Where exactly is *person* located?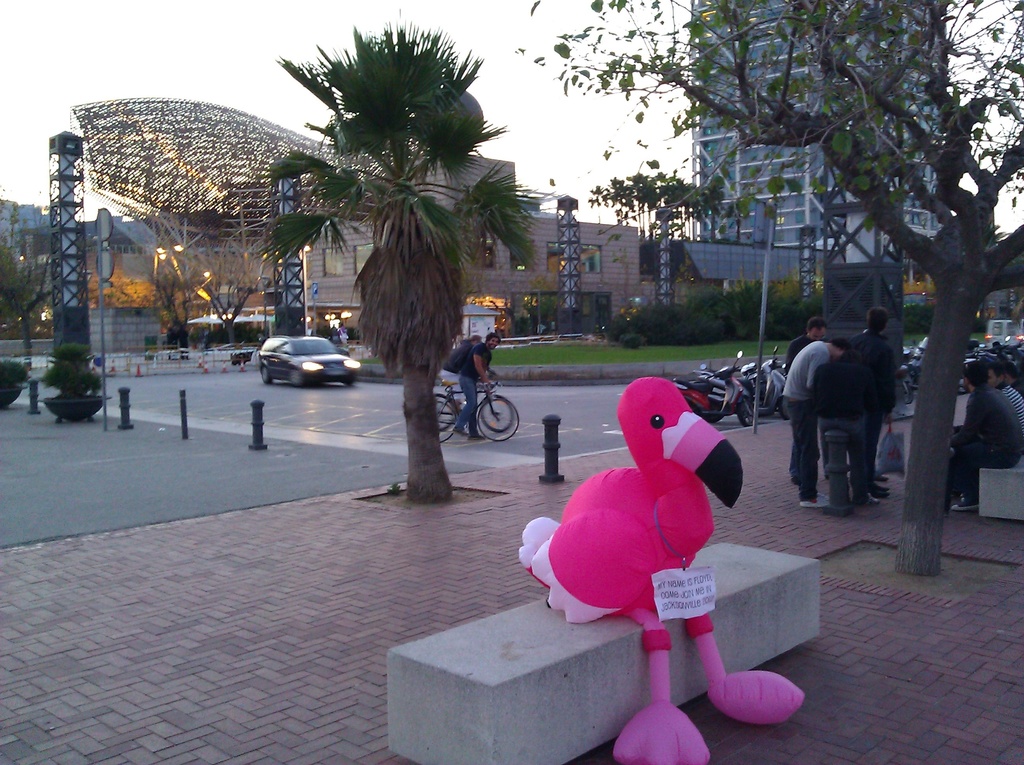
Its bounding box is 453/325/495/438.
